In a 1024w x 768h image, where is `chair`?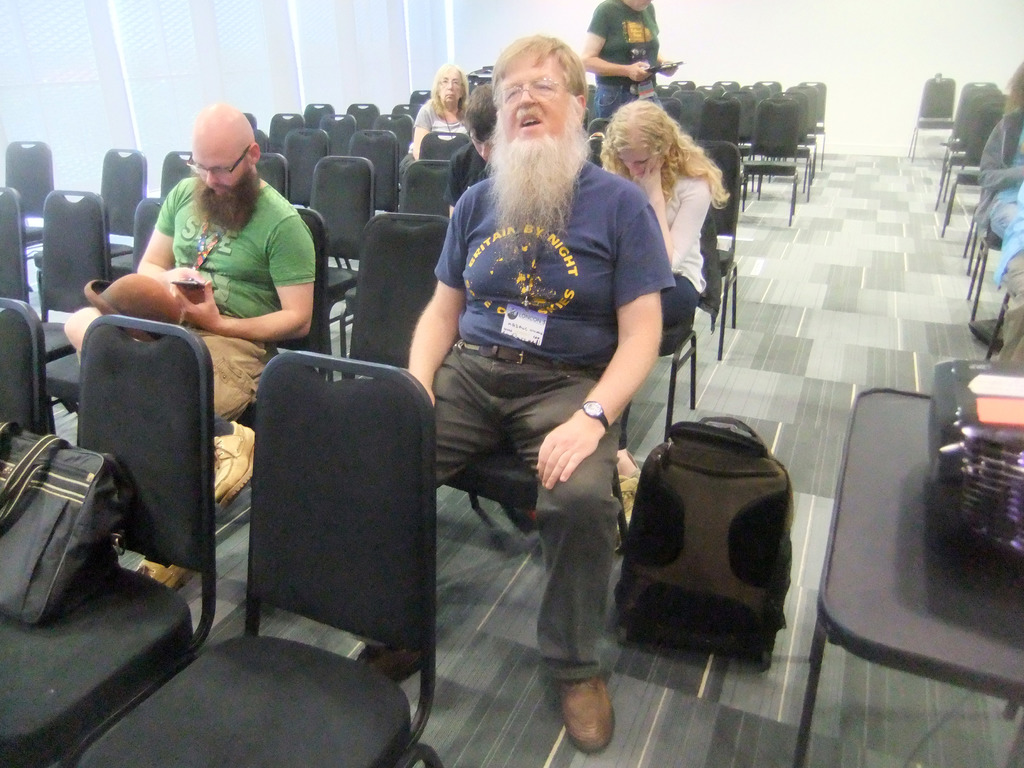
(left=955, top=225, right=1014, bottom=323).
